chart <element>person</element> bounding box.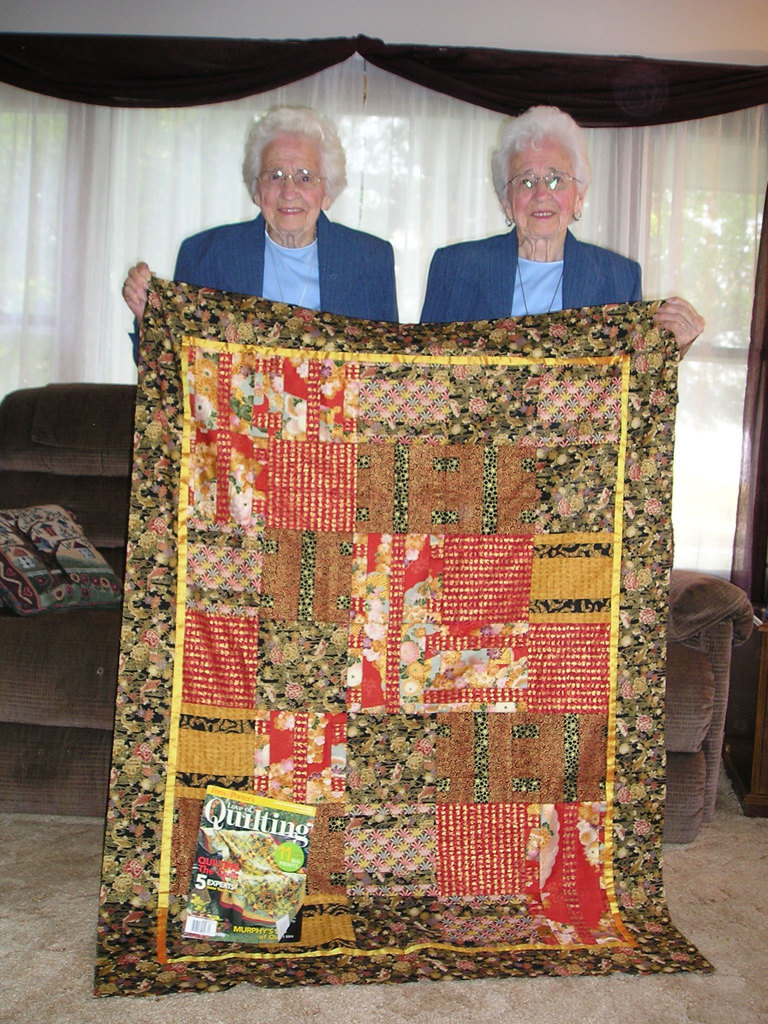
Charted: (121, 100, 403, 363).
